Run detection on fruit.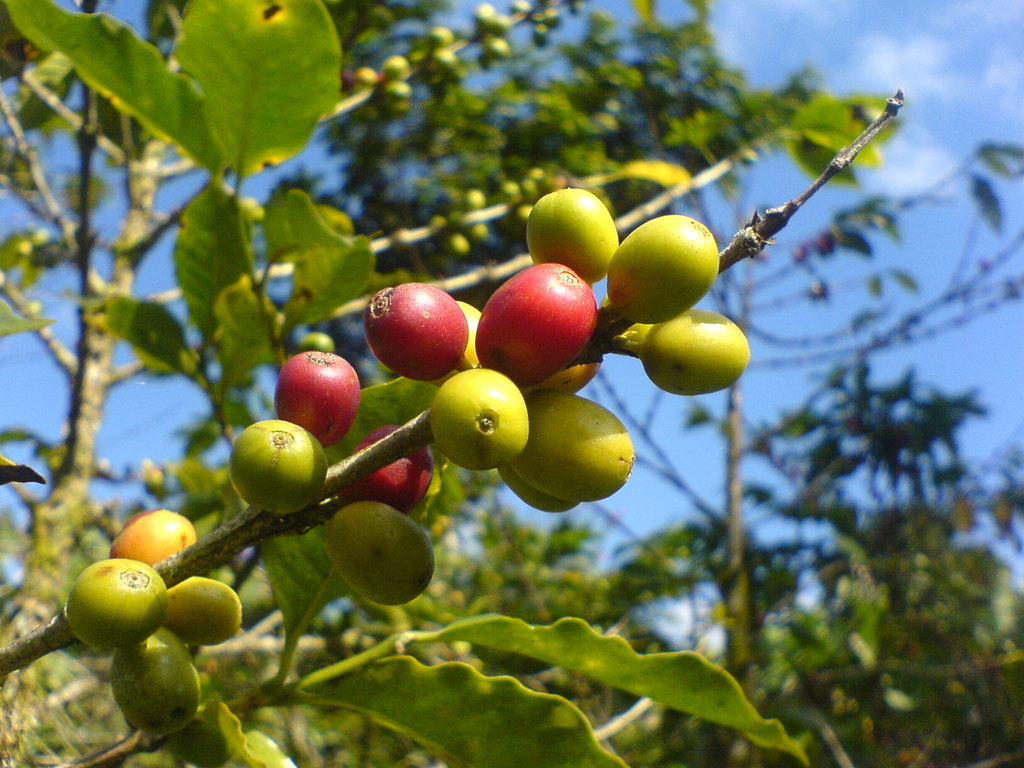
Result: (left=111, top=508, right=196, bottom=566).
